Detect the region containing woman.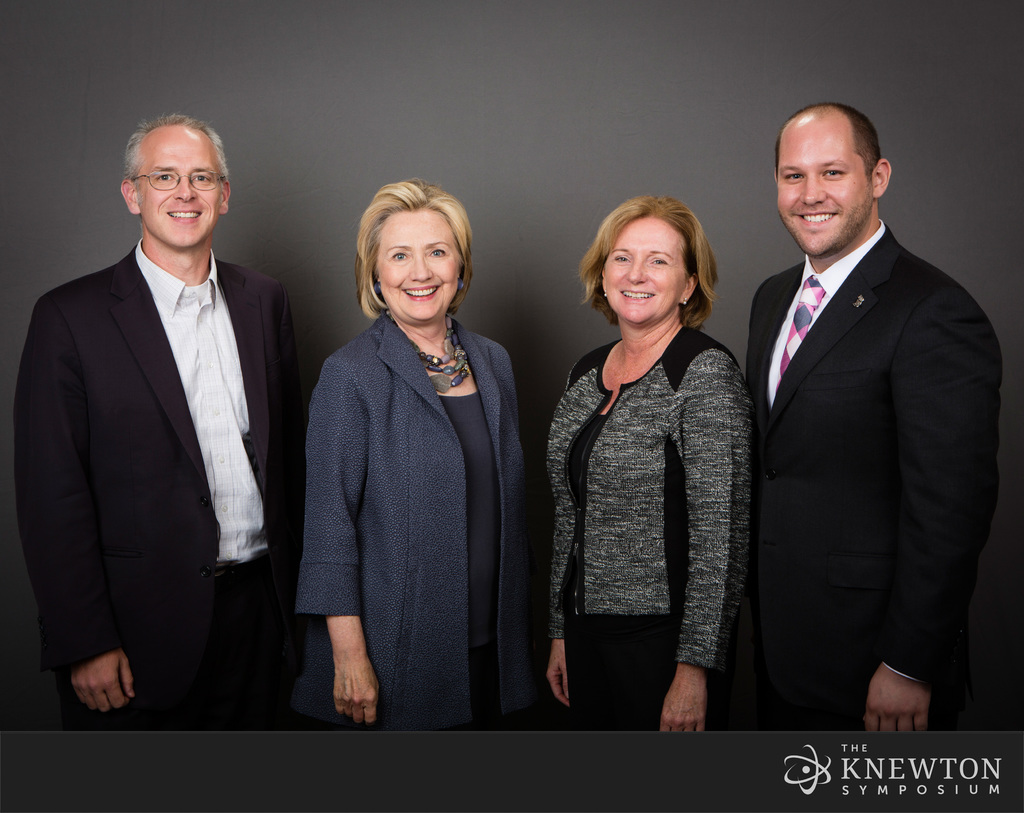
x1=292 y1=181 x2=525 y2=751.
